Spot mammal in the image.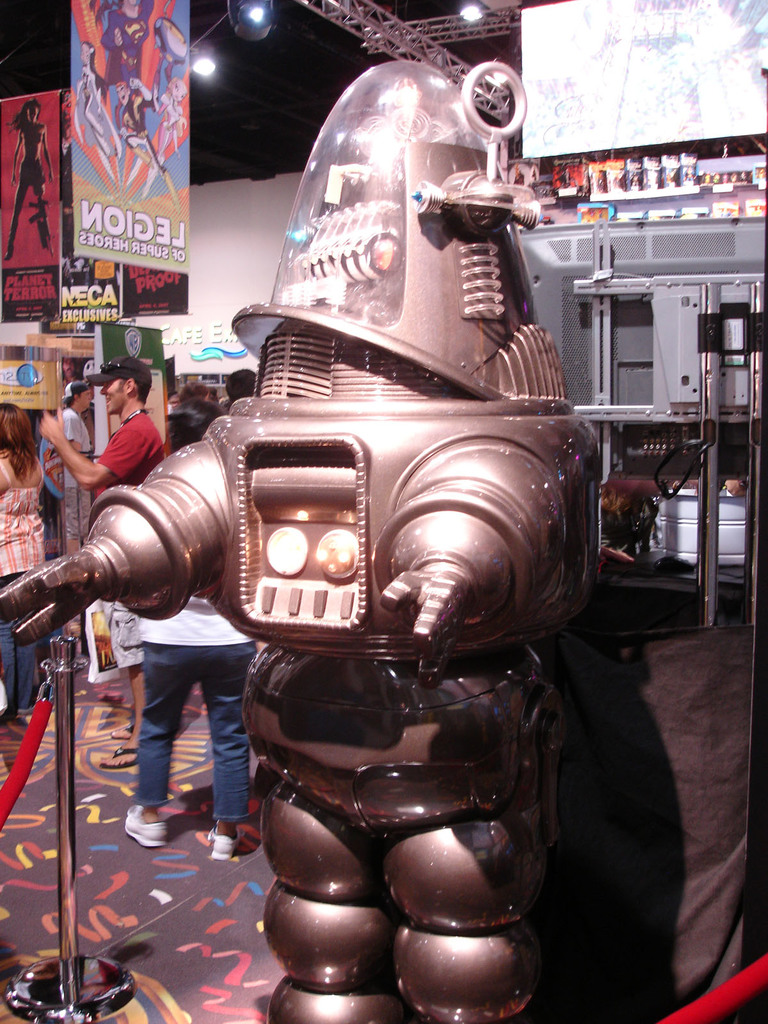
mammal found at select_region(0, 99, 55, 260).
